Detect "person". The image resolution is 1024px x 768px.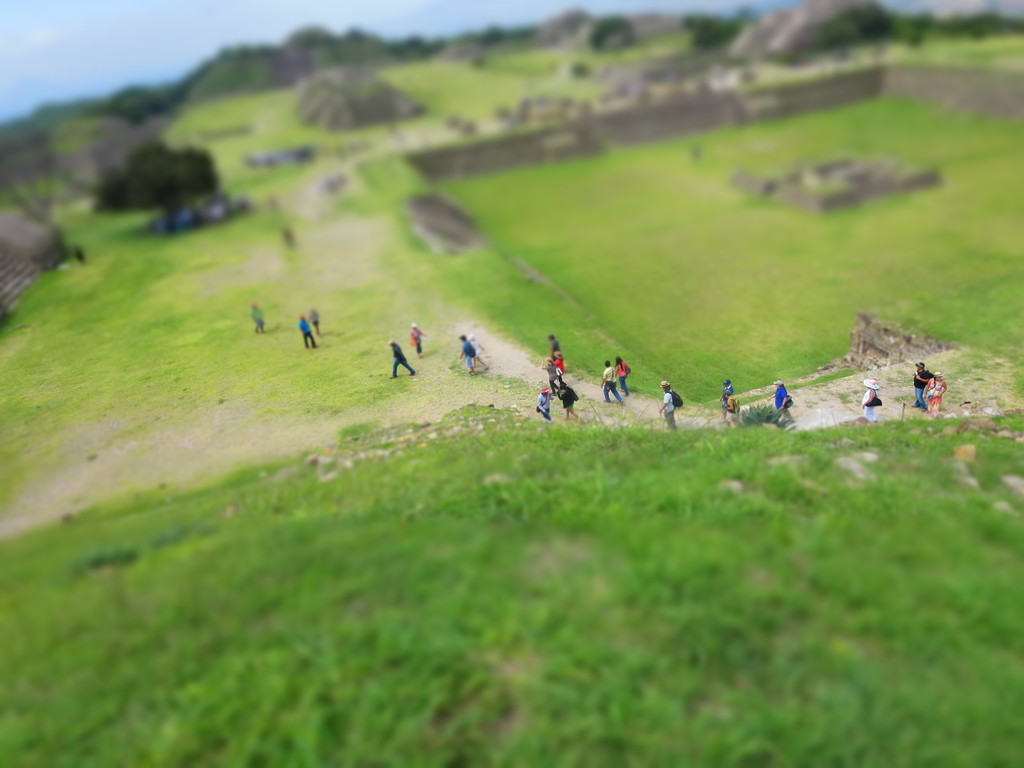
region(387, 340, 418, 383).
